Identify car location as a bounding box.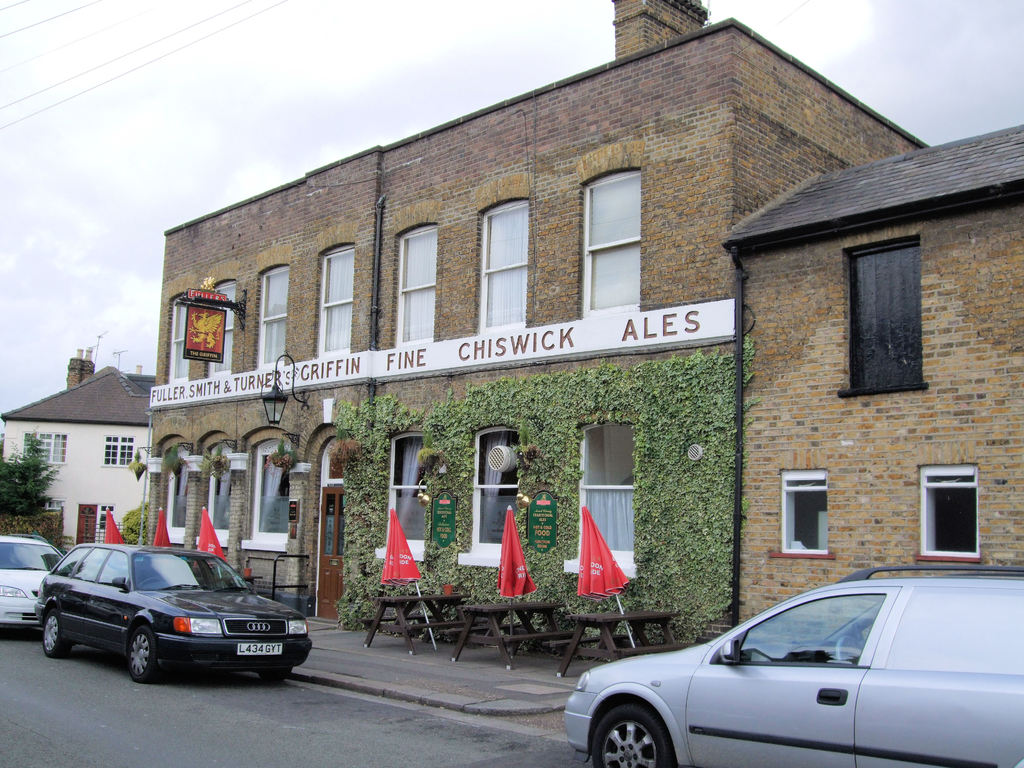
<region>555, 561, 1023, 767</region>.
